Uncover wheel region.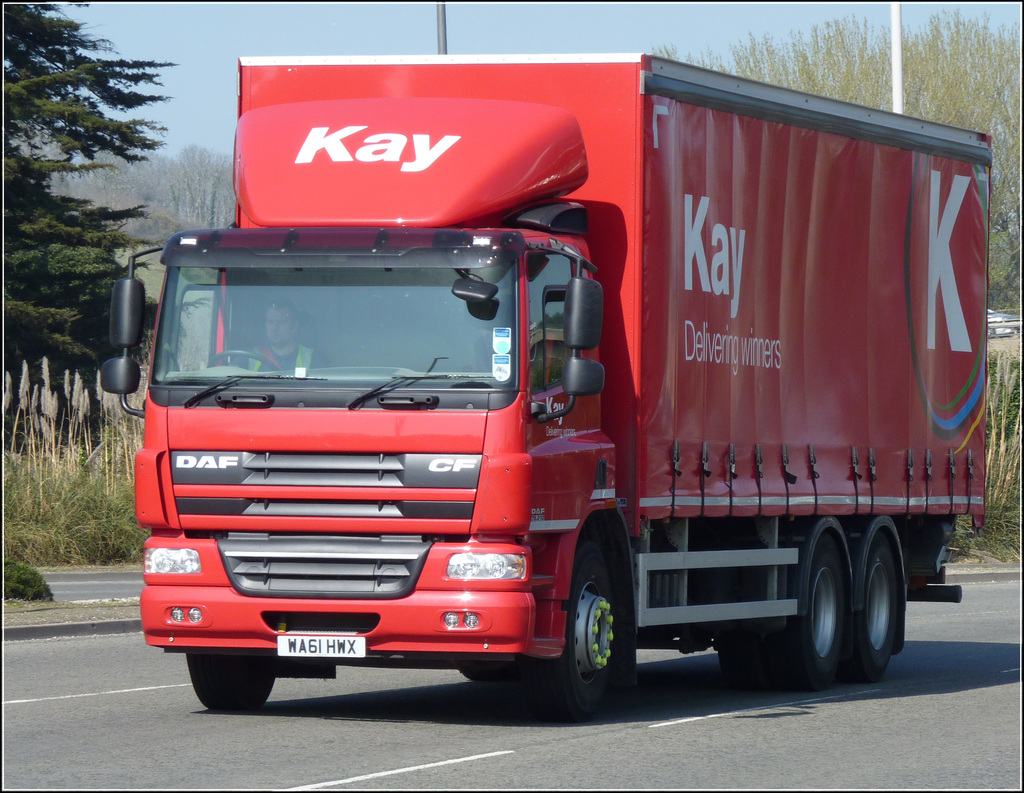
Uncovered: l=179, t=653, r=282, b=719.
